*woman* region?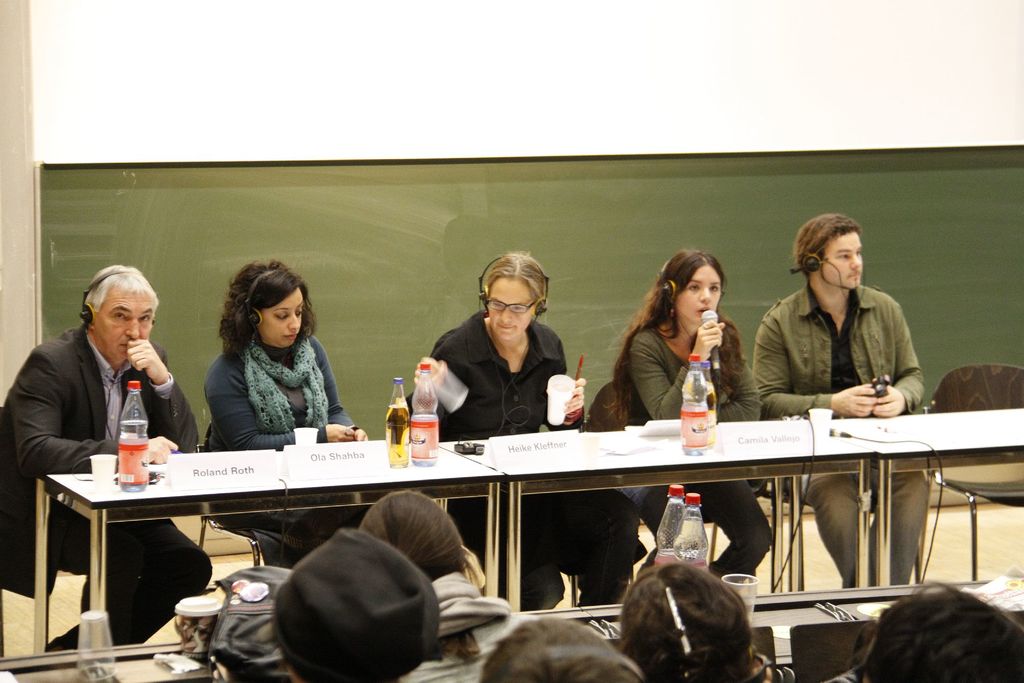
locate(405, 252, 649, 610)
